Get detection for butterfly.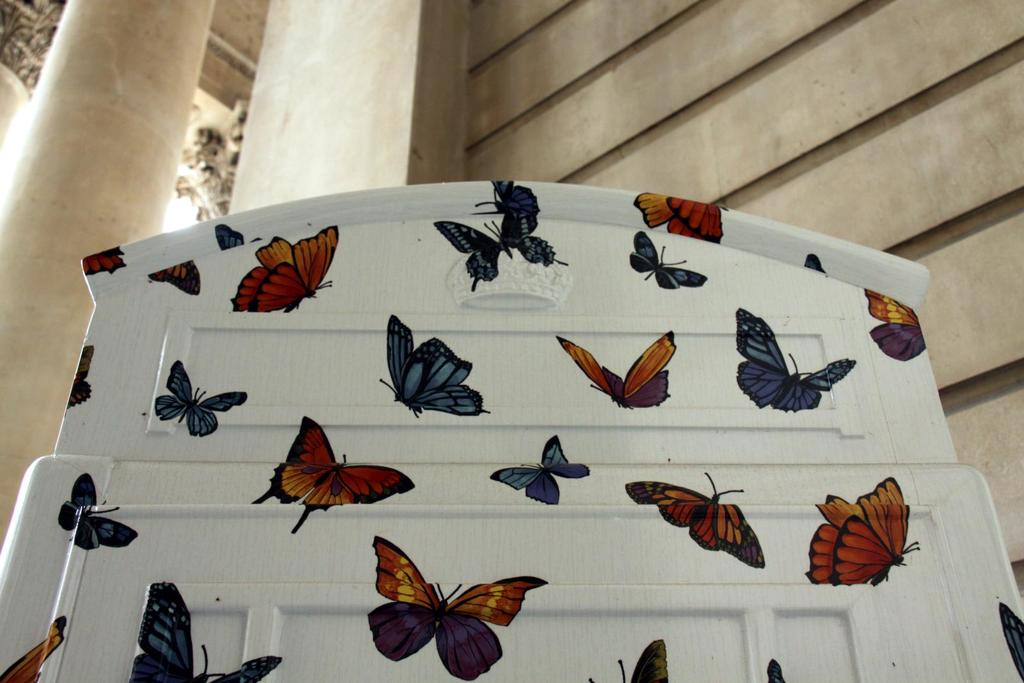
Detection: (556,332,670,412).
